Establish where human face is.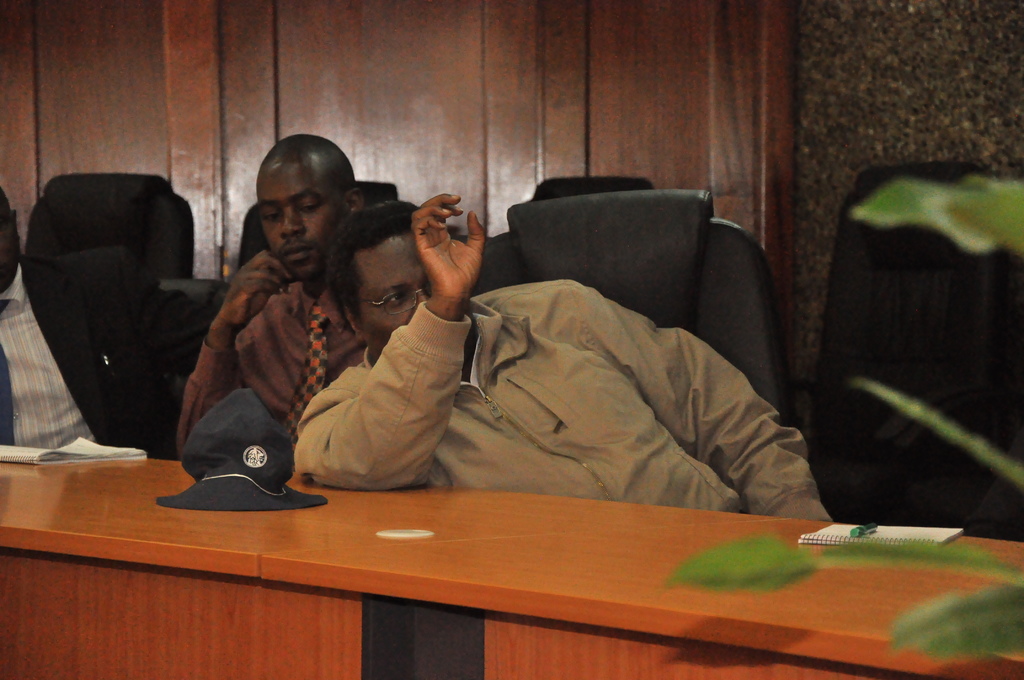
Established at left=255, top=161, right=343, bottom=274.
